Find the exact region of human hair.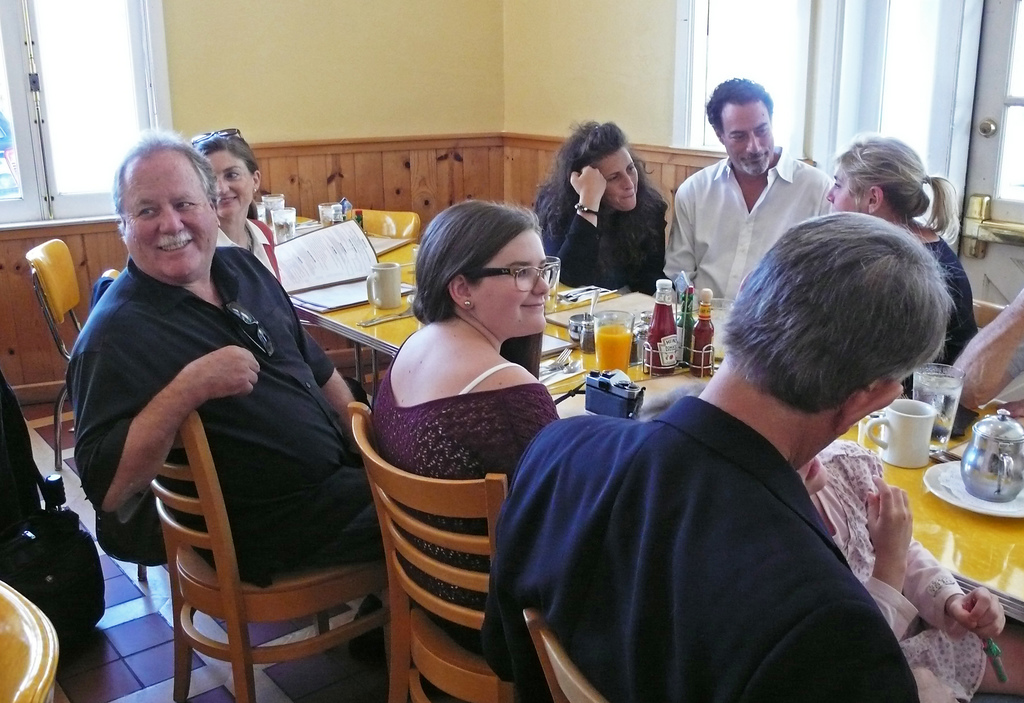
Exact region: x1=193, y1=132, x2=258, y2=171.
